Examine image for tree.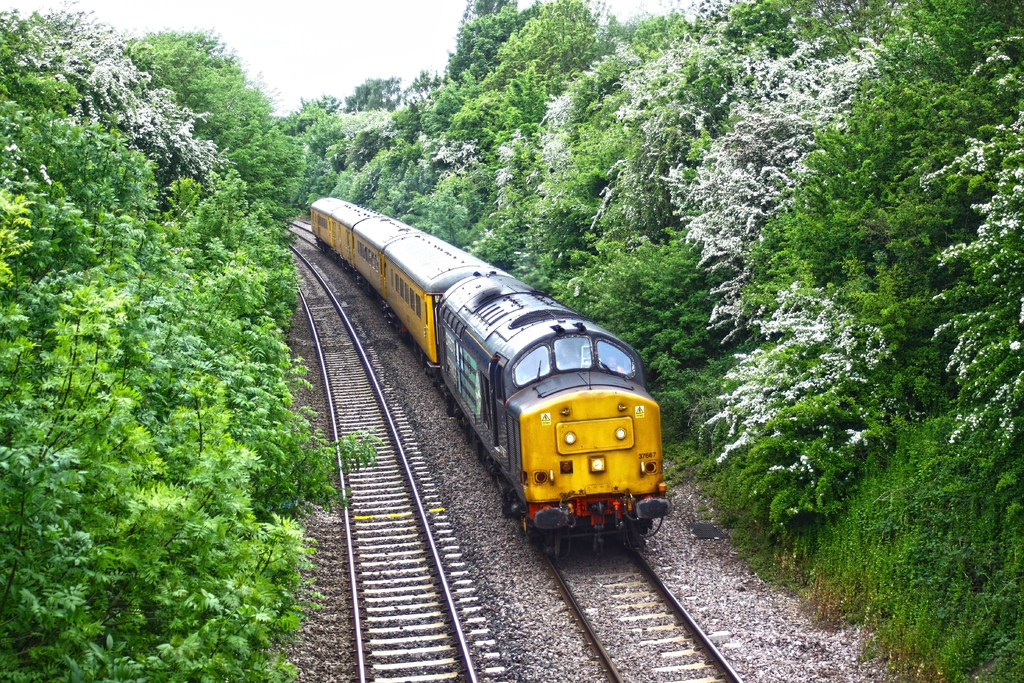
Examination result: (left=355, top=79, right=465, bottom=259).
